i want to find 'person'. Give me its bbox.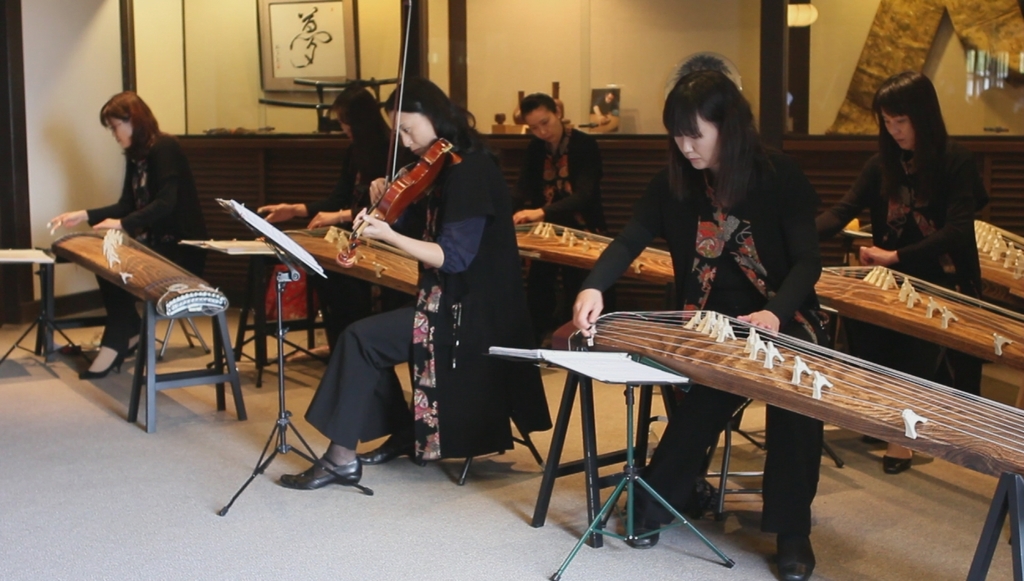
bbox(48, 89, 208, 376).
